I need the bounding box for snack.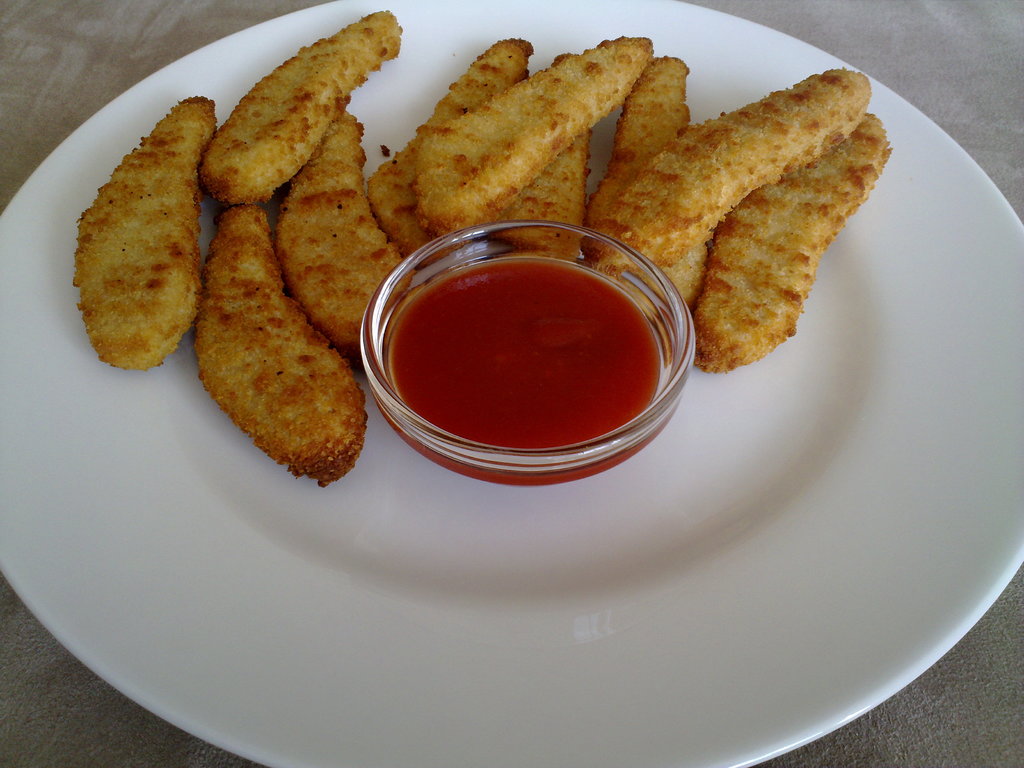
Here it is: bbox(280, 104, 412, 367).
